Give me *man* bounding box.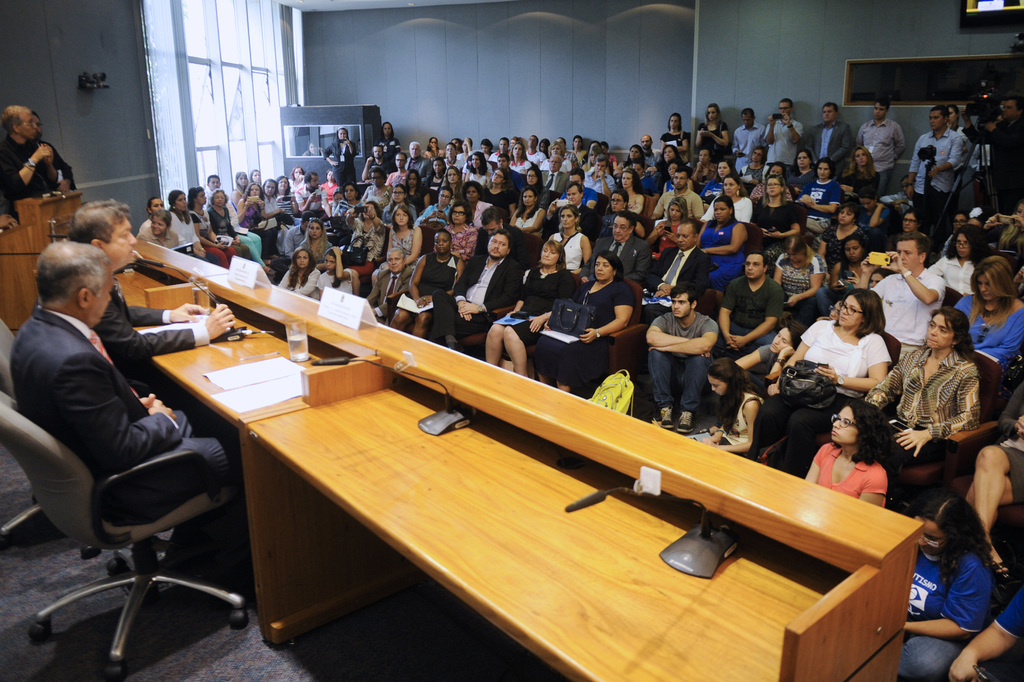
0 104 69 202.
